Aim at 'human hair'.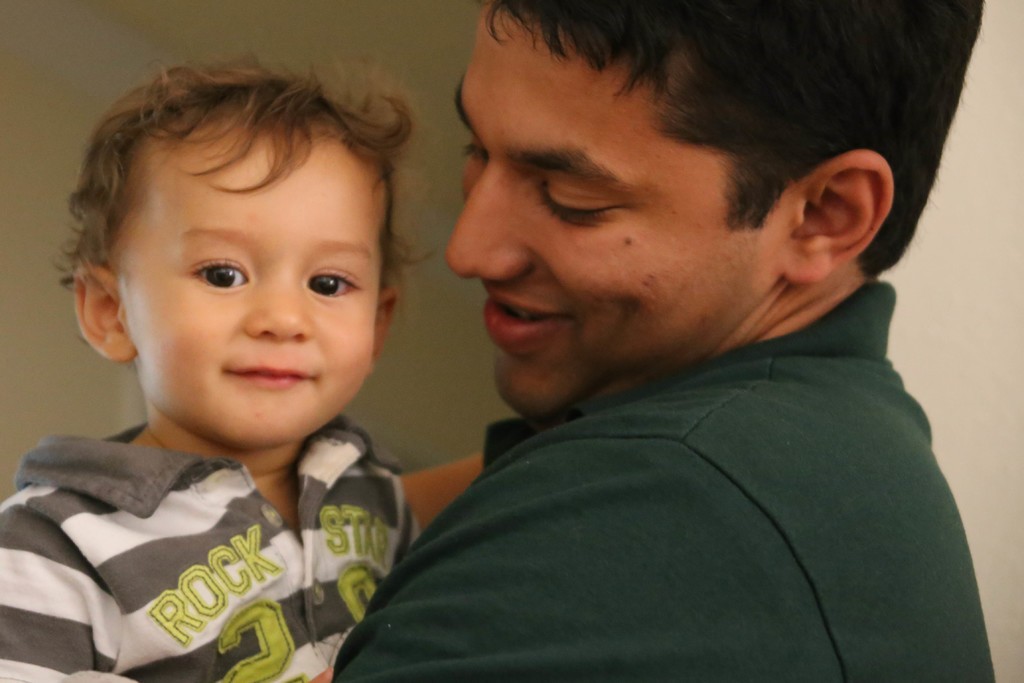
Aimed at x1=49, y1=45, x2=438, y2=374.
